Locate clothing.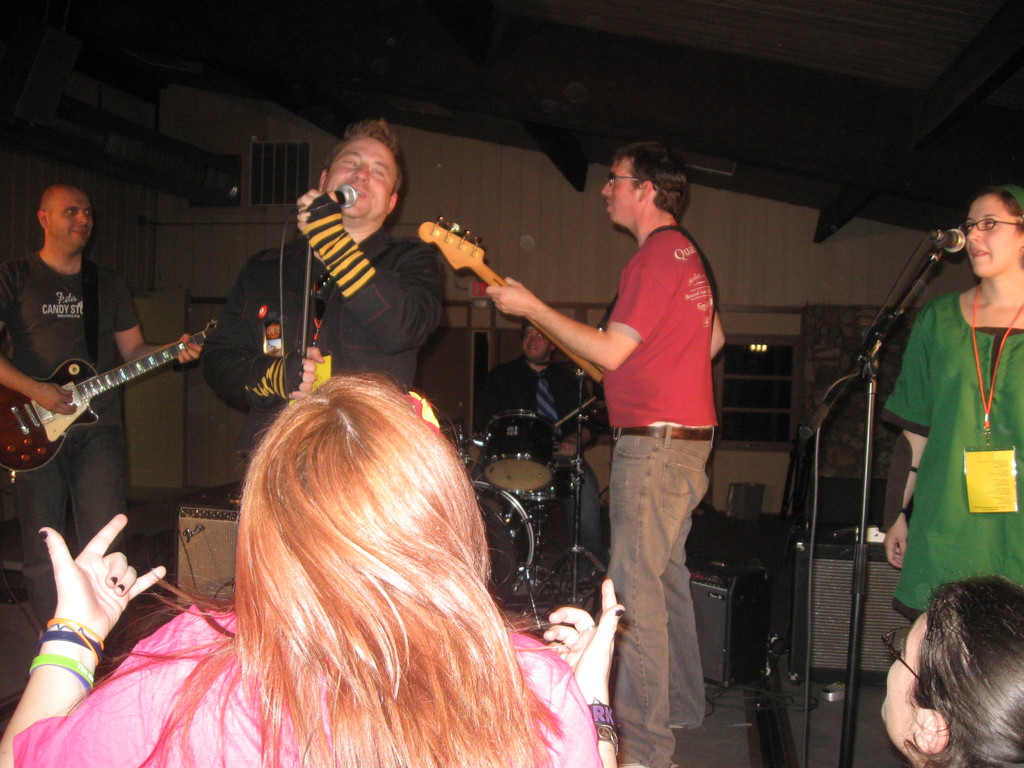
Bounding box: 0 241 151 633.
